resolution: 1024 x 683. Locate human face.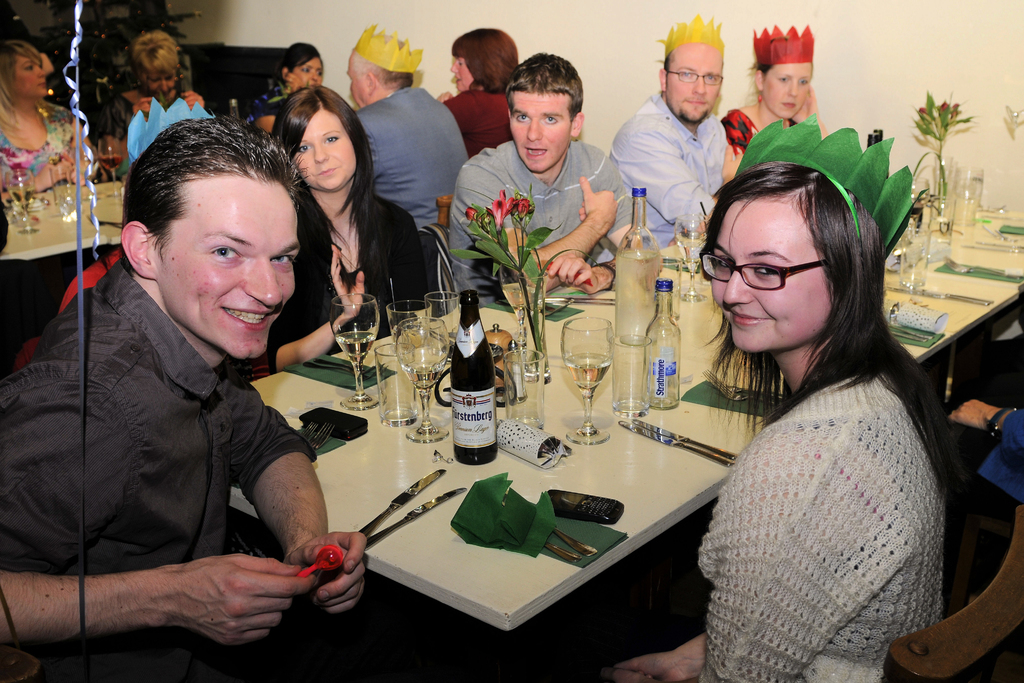
BBox(761, 58, 819, 124).
